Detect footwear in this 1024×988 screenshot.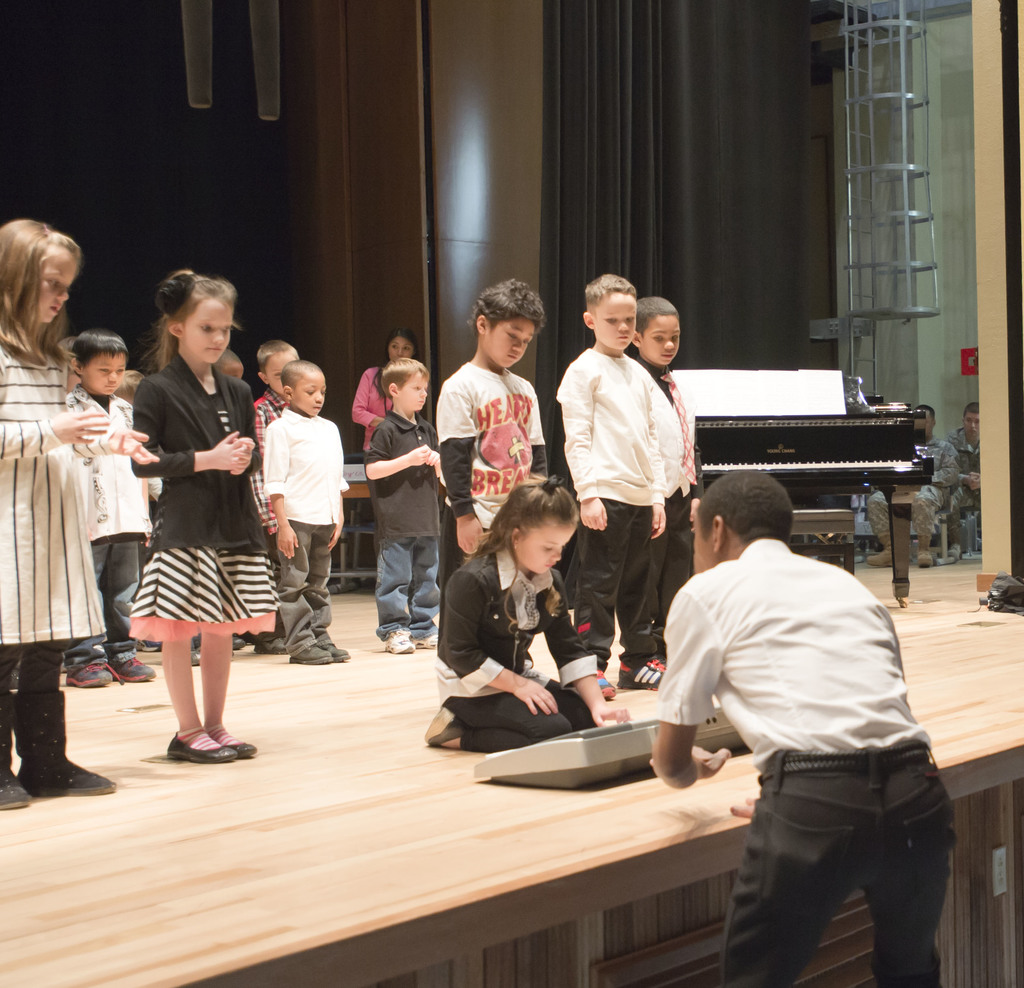
Detection: region(108, 651, 159, 684).
